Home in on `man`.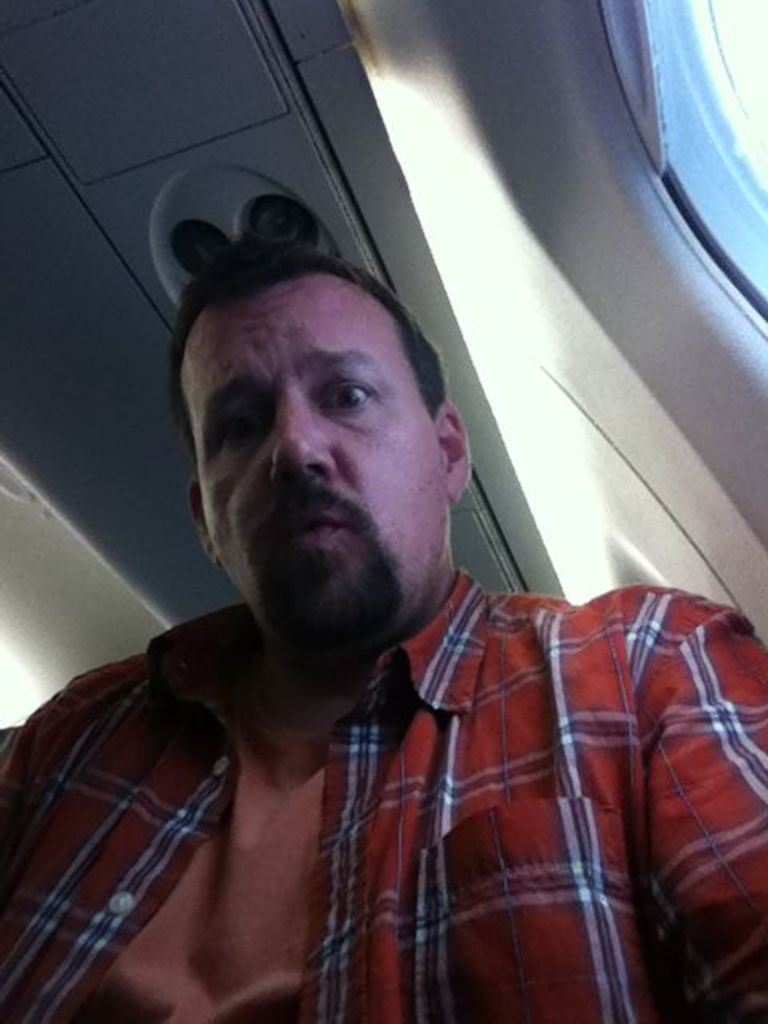
Homed in at {"x1": 0, "y1": 213, "x2": 766, "y2": 1022}.
